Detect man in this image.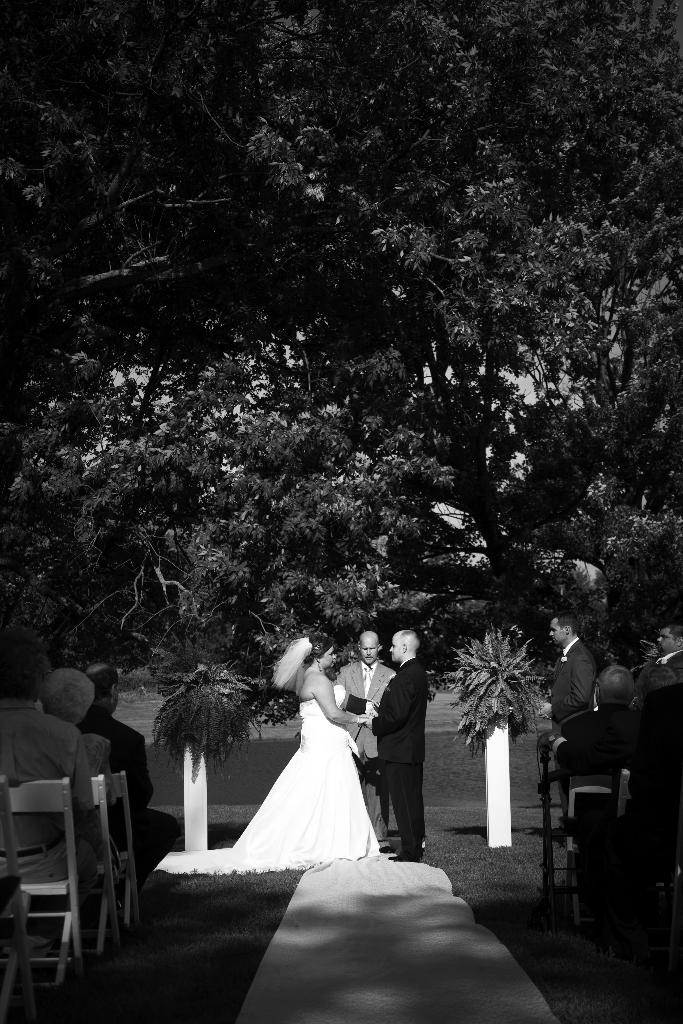
Detection: select_region(0, 630, 94, 984).
